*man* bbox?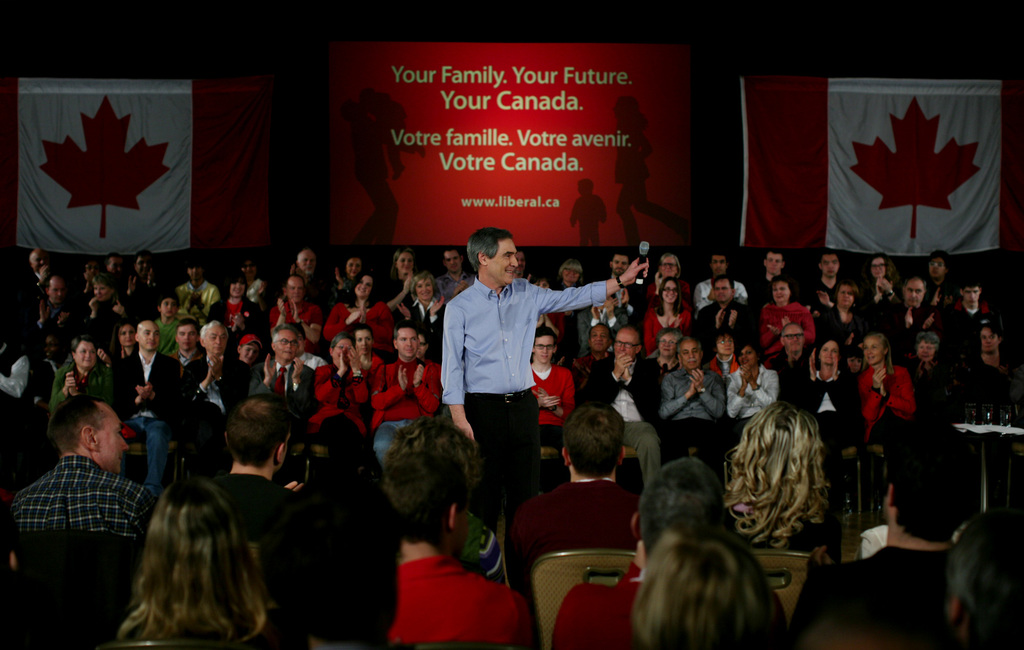
(x1=440, y1=246, x2=476, y2=300)
